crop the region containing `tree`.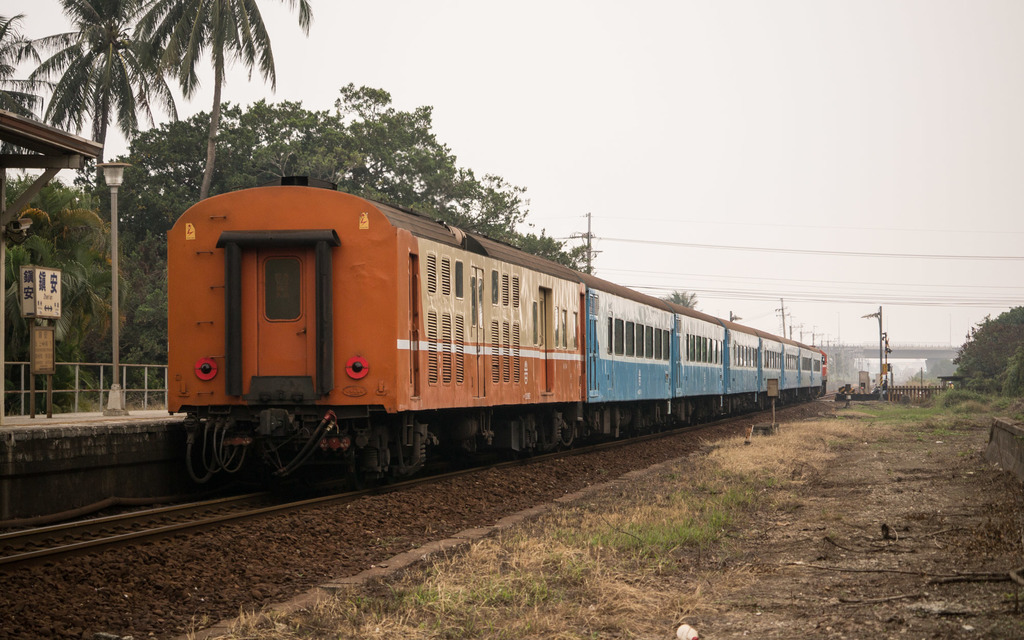
Crop region: l=725, t=307, r=744, b=328.
